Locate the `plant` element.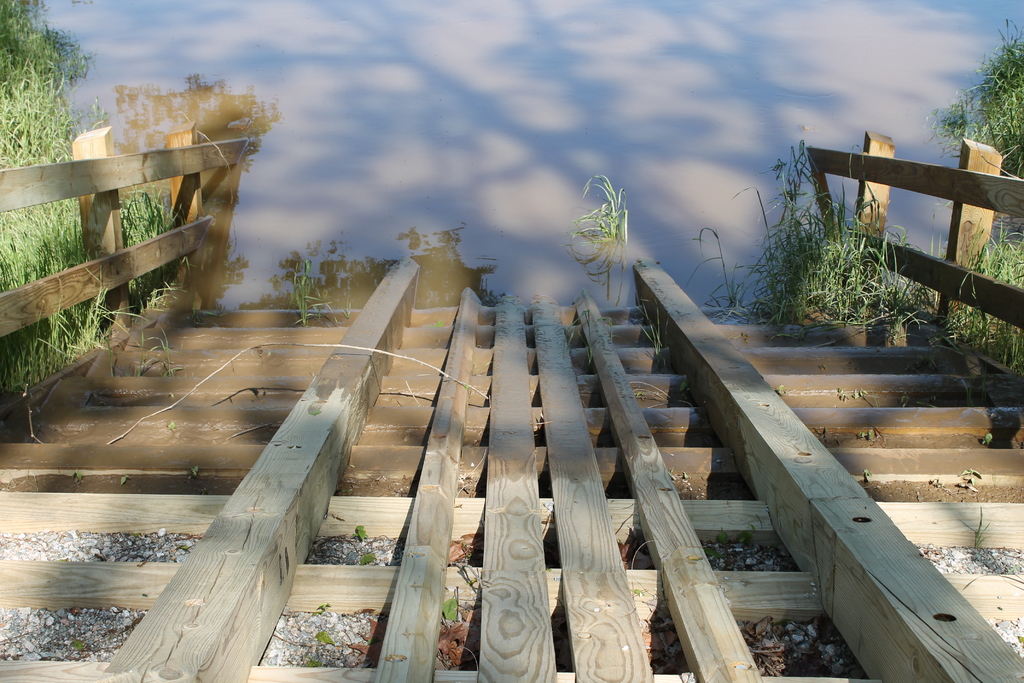
Element bbox: [929,10,1023,185].
